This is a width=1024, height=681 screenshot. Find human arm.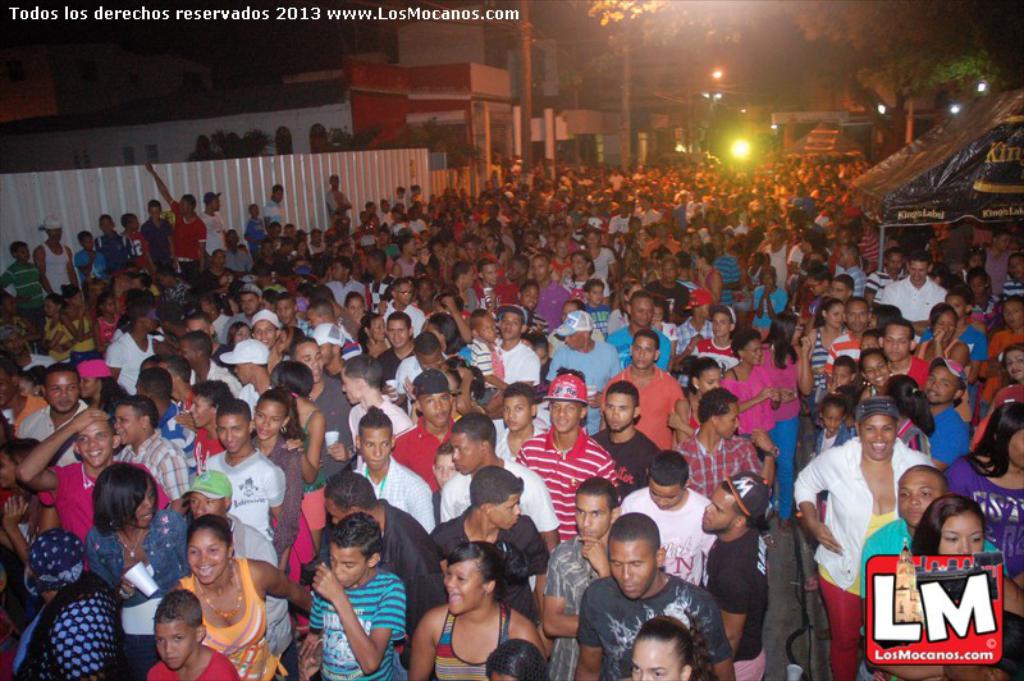
Bounding box: l=296, t=621, r=326, b=658.
